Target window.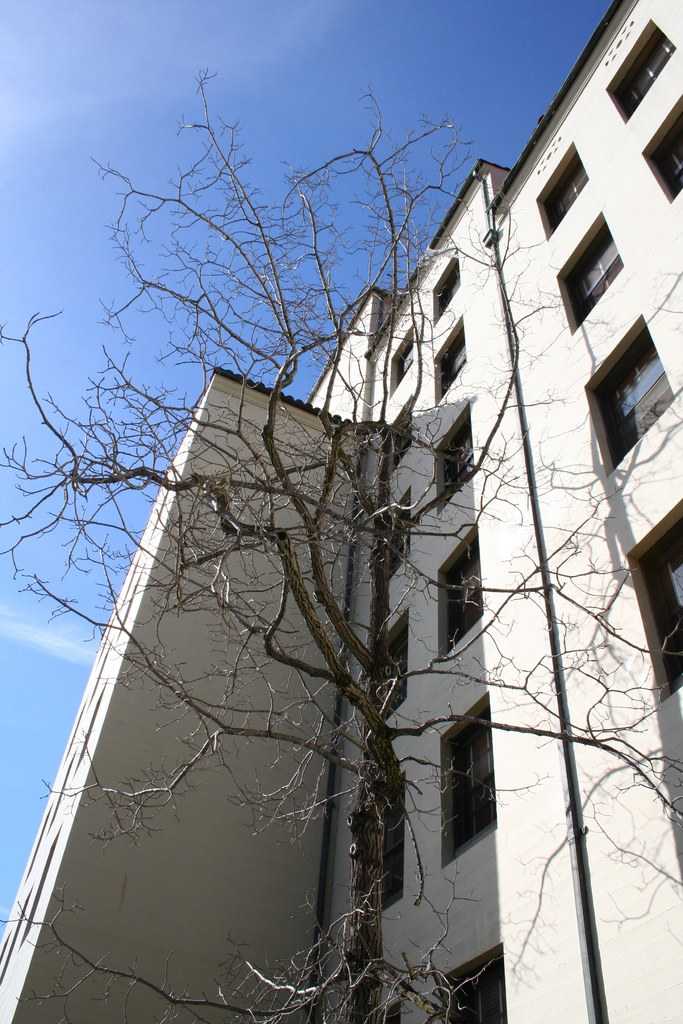
Target region: 387/600/403/704.
